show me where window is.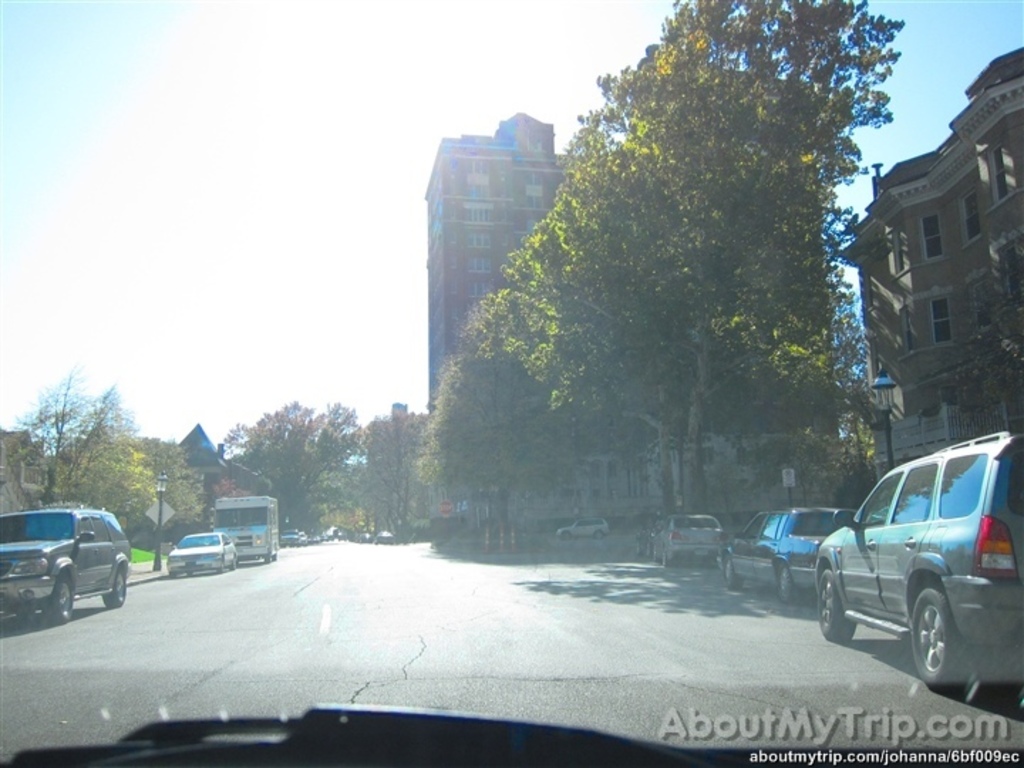
window is at l=963, t=195, r=986, b=238.
